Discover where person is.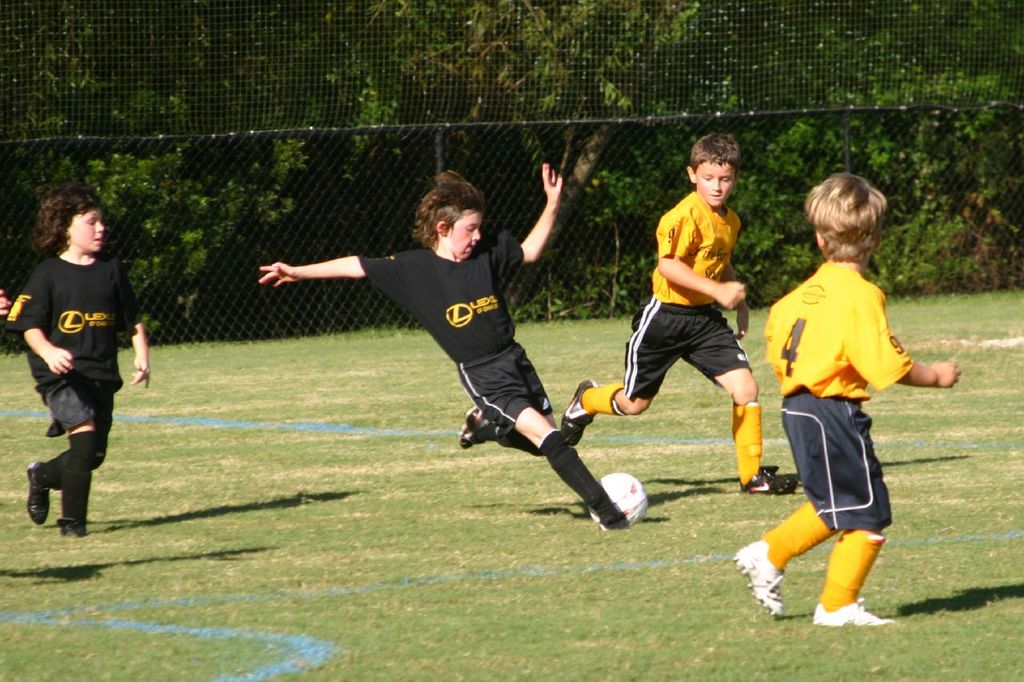
Discovered at BBox(17, 189, 141, 556).
